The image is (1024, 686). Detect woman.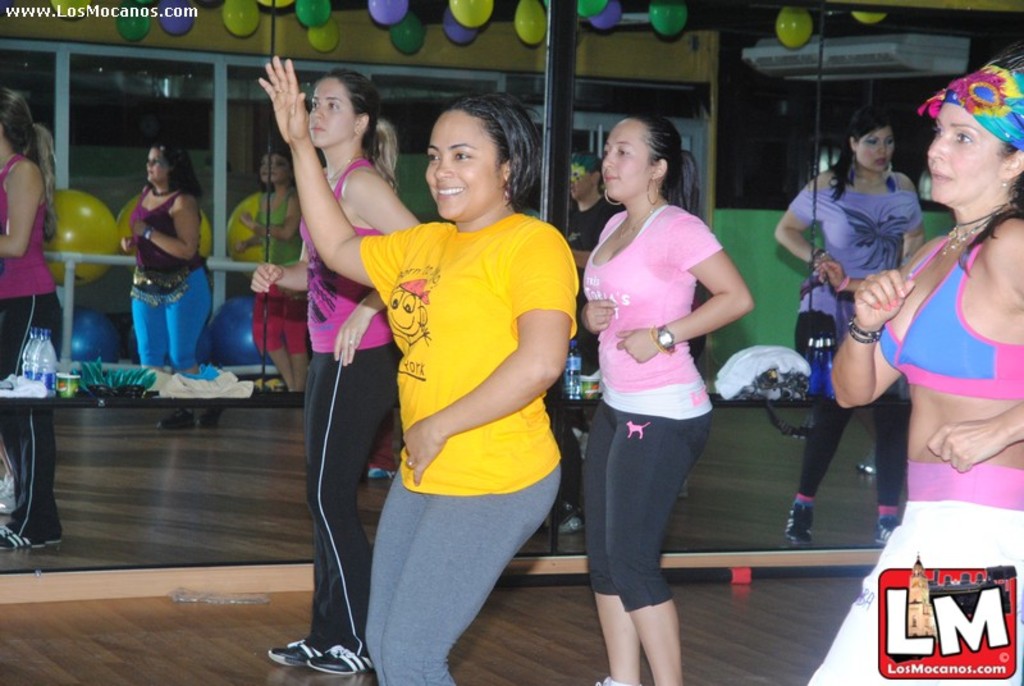
Detection: box=[260, 58, 581, 685].
